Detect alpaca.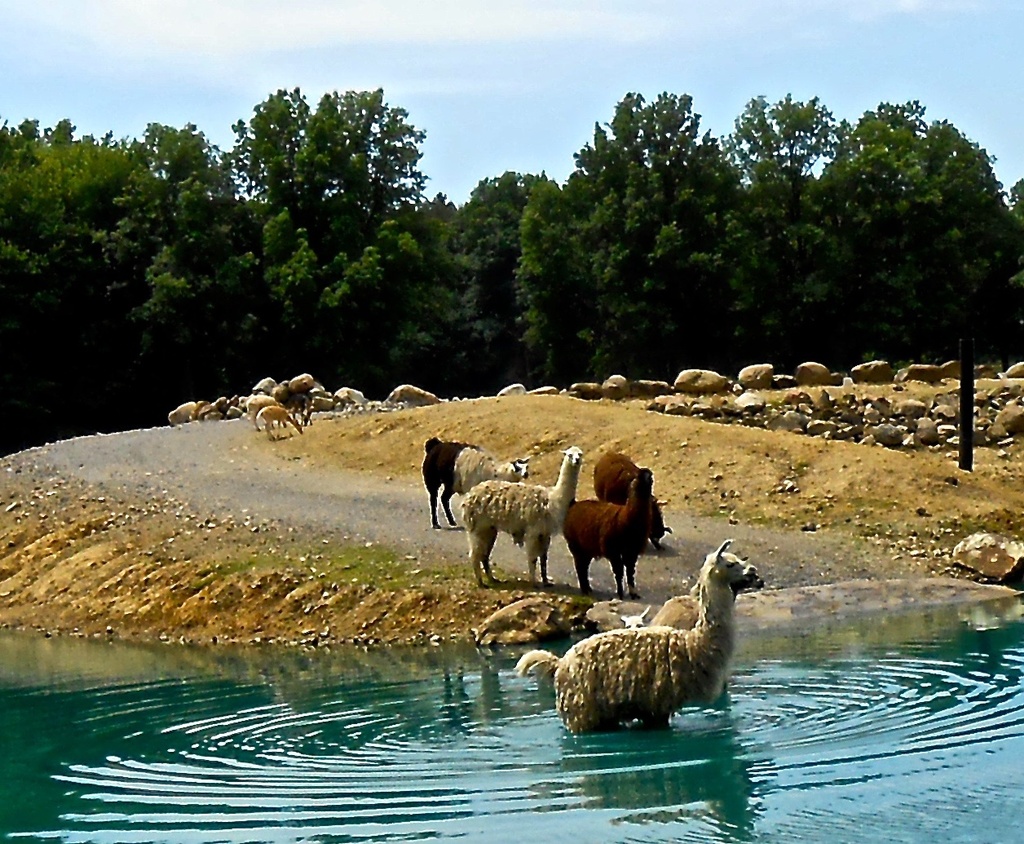
Detected at {"x1": 513, "y1": 536, "x2": 758, "y2": 740}.
